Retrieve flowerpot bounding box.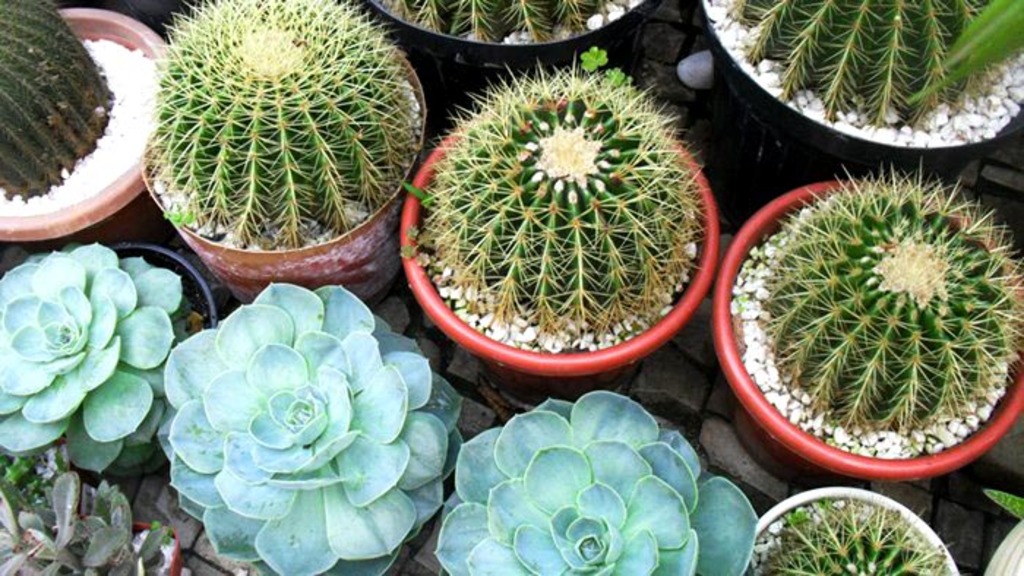
Bounding box: <bbox>363, 0, 664, 146</bbox>.
